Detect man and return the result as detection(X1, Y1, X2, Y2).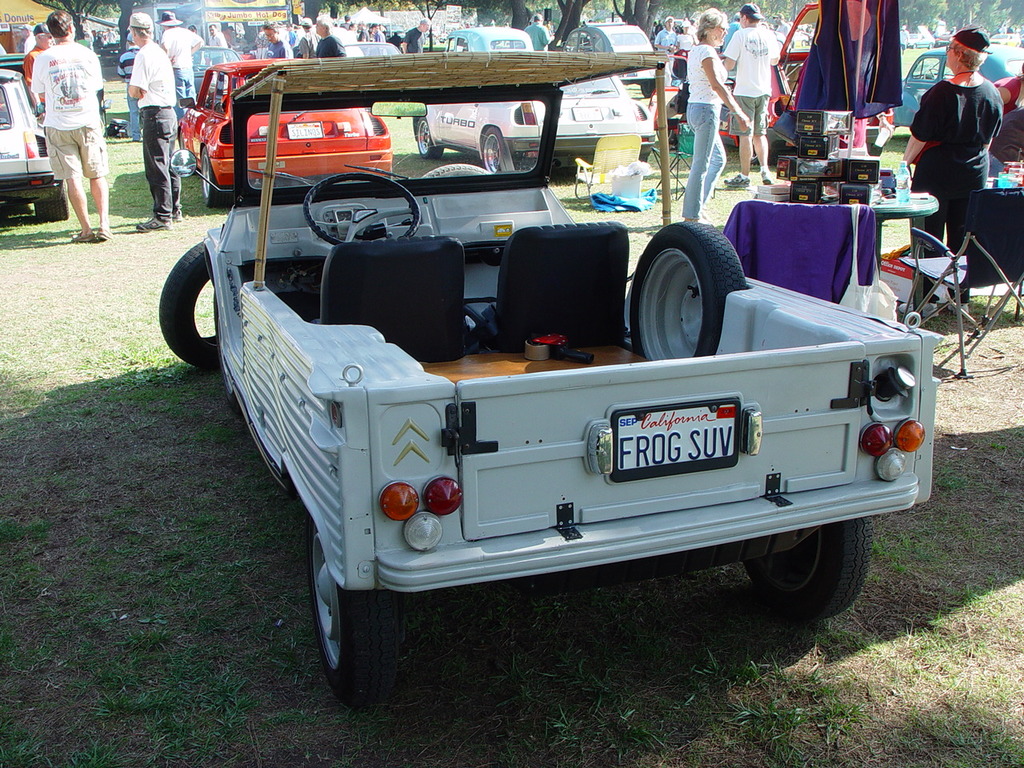
detection(314, 14, 344, 58).
